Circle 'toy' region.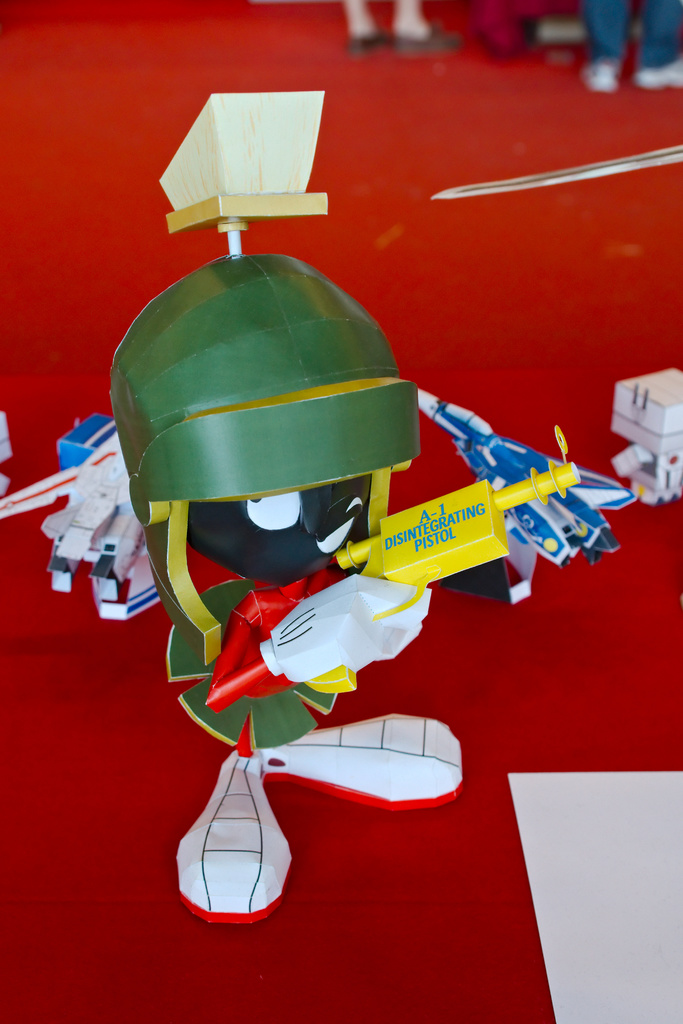
Region: <box>416,386,636,593</box>.
